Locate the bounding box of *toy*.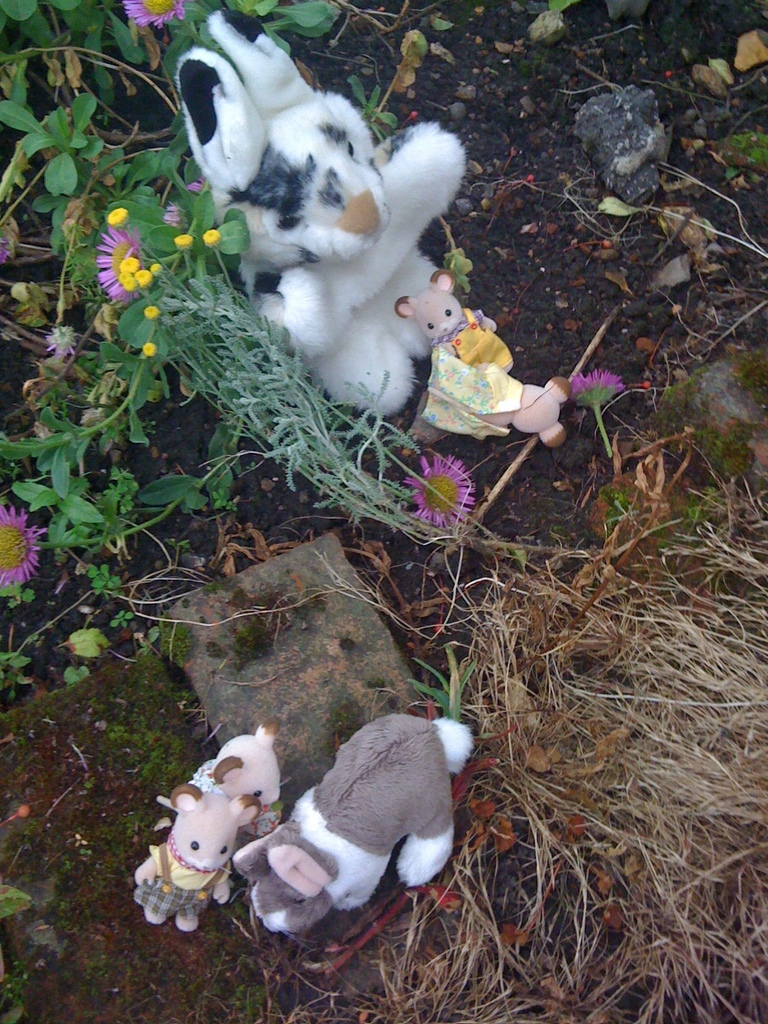
Bounding box: pyautogui.locateOnScreen(232, 716, 470, 940).
